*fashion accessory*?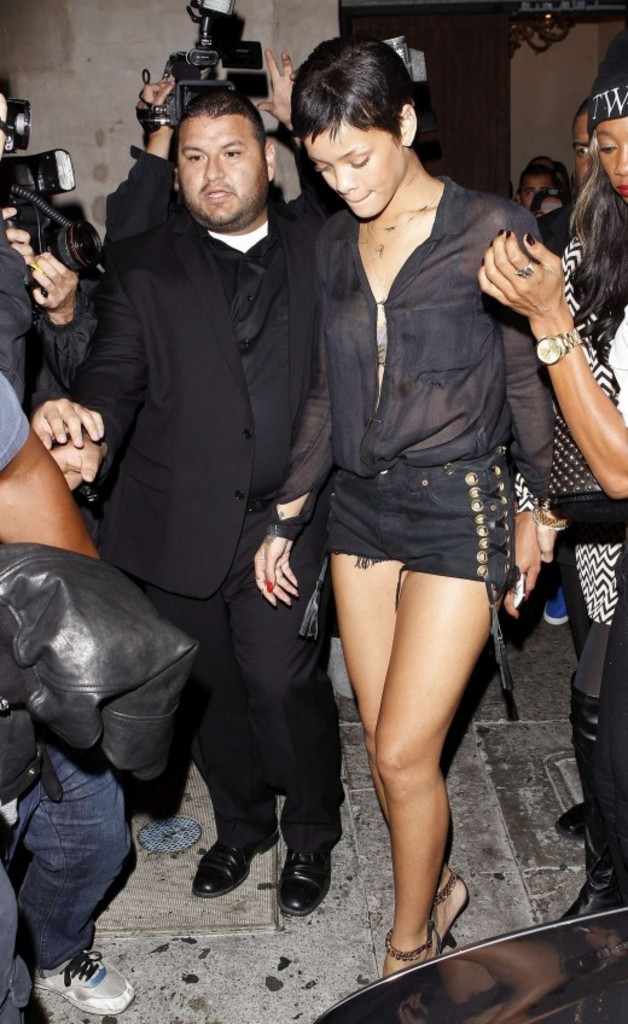
select_region(277, 849, 332, 917)
